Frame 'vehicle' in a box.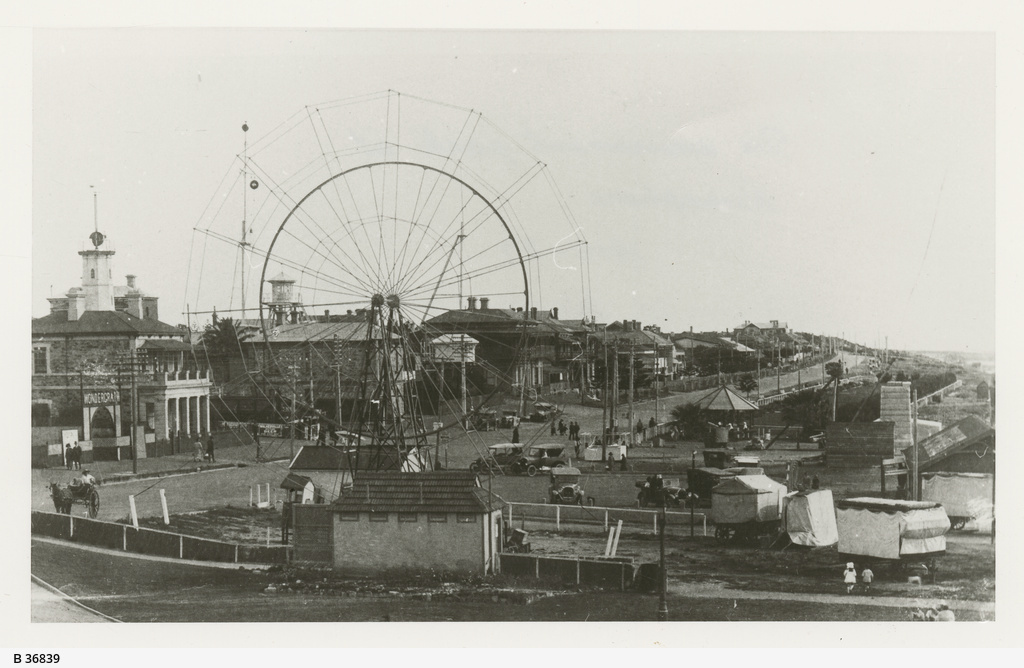
box=[48, 479, 106, 519].
